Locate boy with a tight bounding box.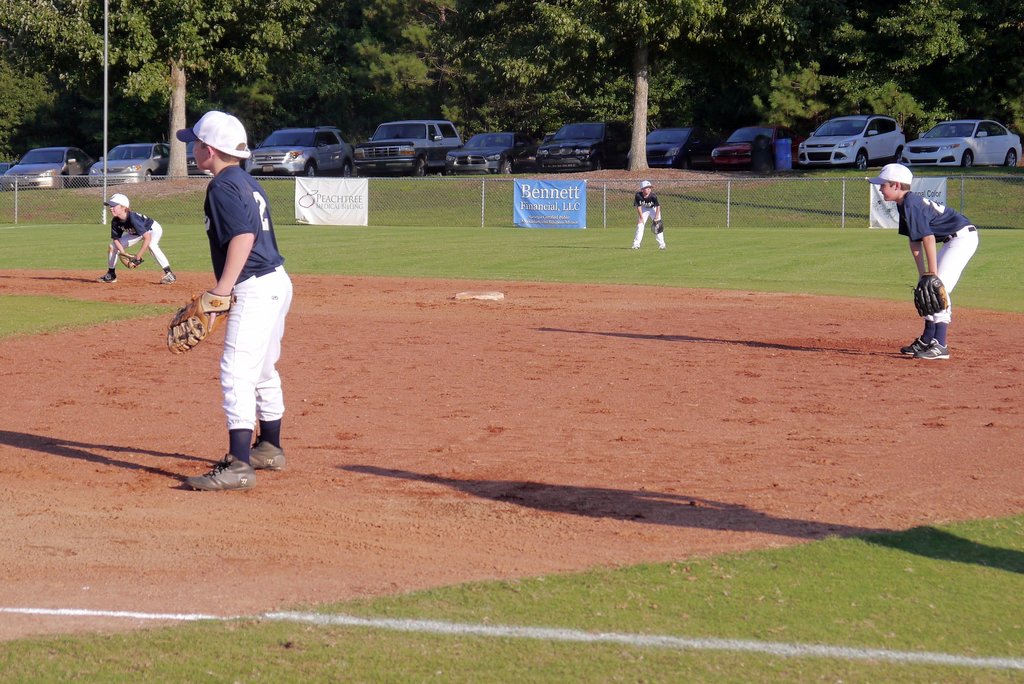
863,163,980,358.
